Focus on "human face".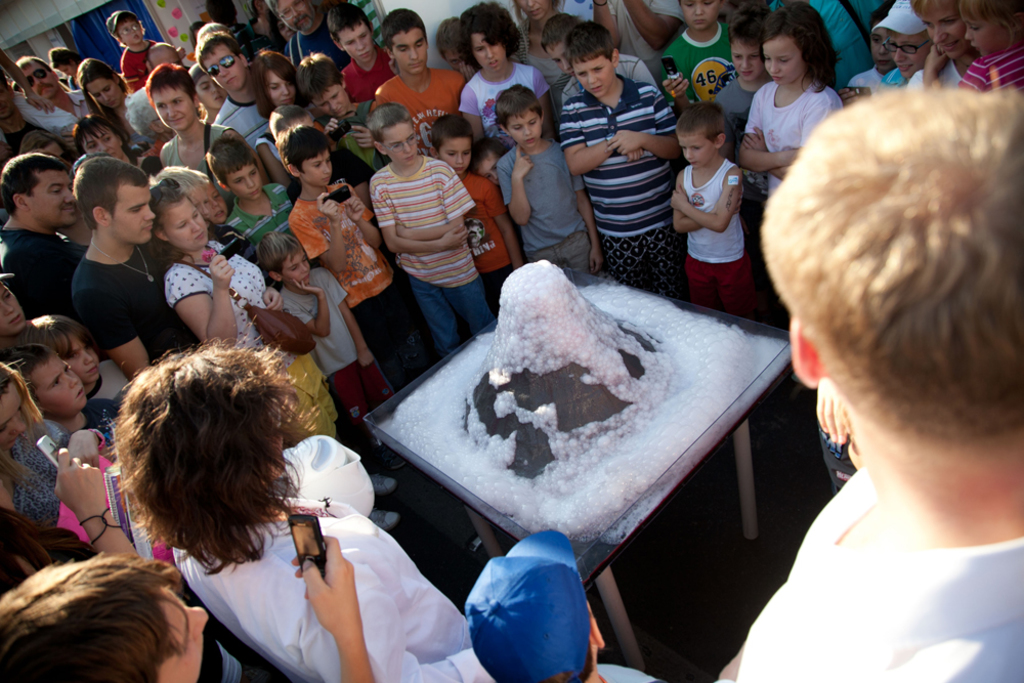
Focused at pyautogui.locateOnScreen(312, 85, 349, 121).
